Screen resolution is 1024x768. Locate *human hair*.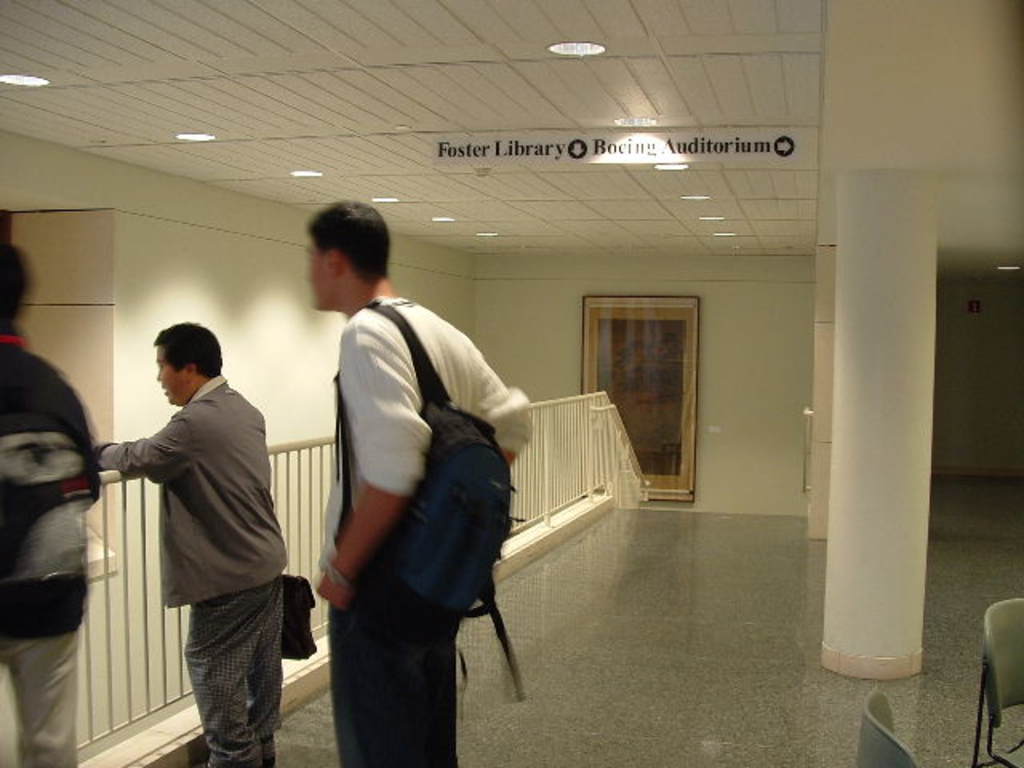
region(0, 245, 32, 331).
